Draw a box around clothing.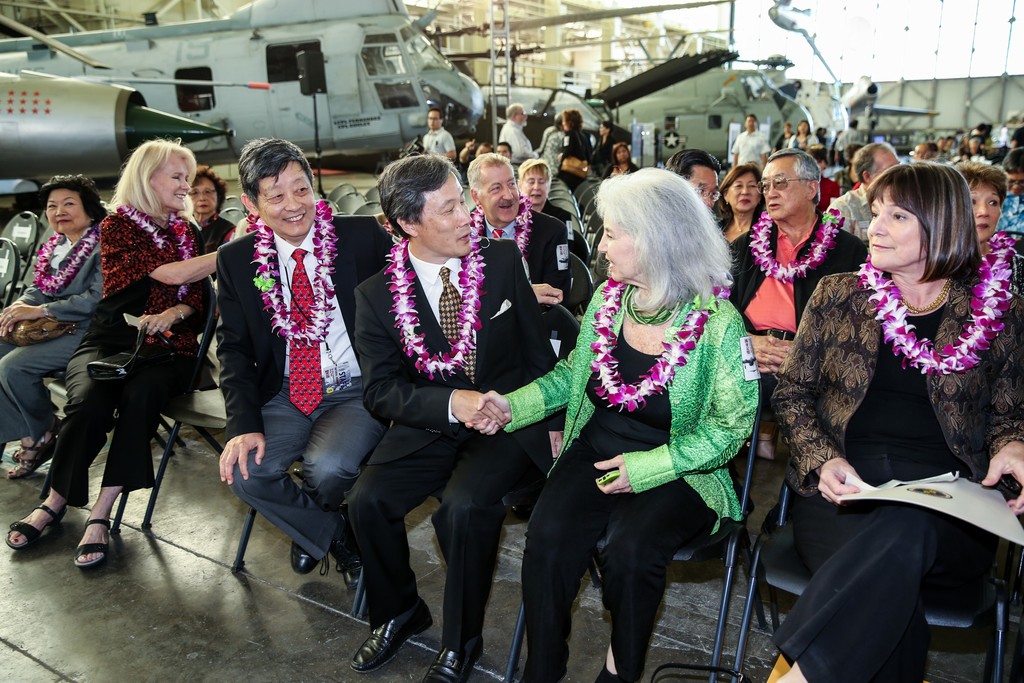
(820, 185, 868, 245).
